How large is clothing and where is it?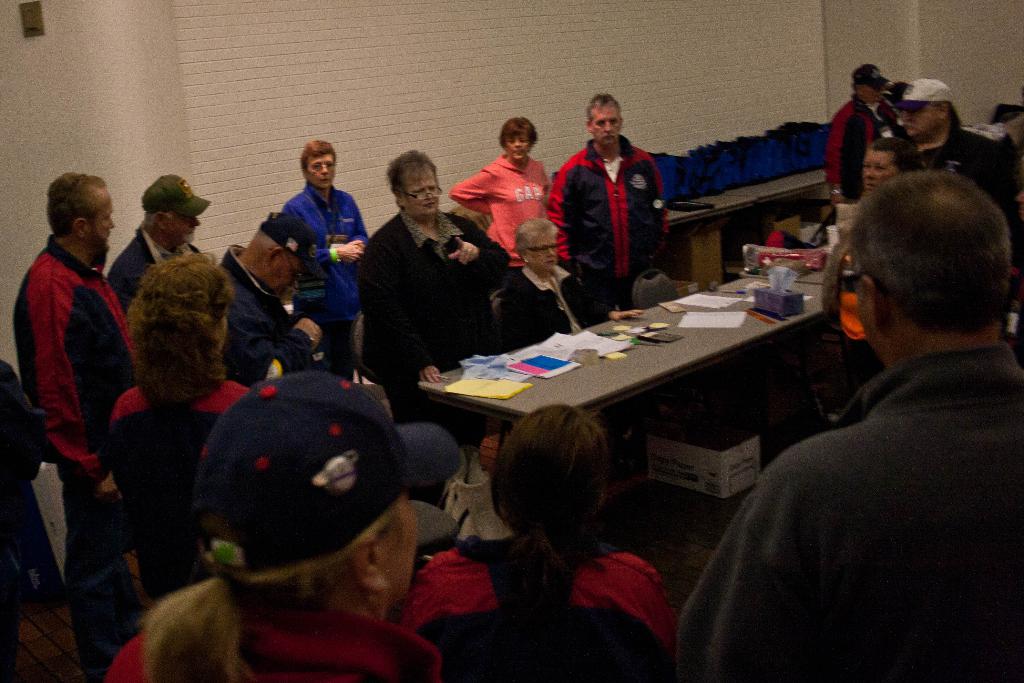
Bounding box: (551, 133, 668, 304).
